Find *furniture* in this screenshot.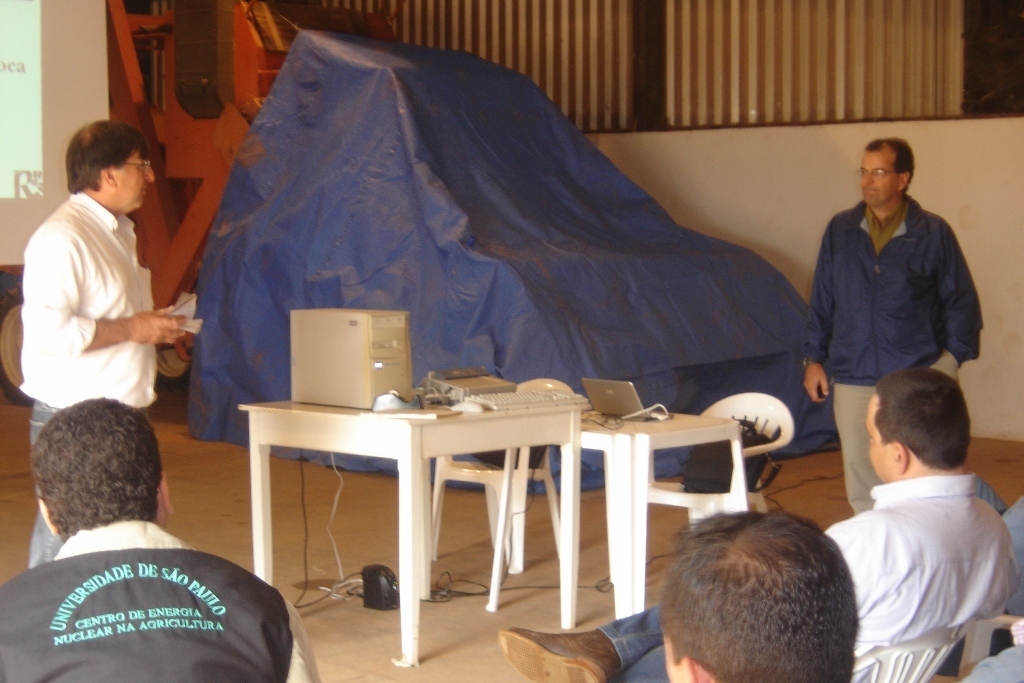
The bounding box for *furniture* is 854,635,961,682.
